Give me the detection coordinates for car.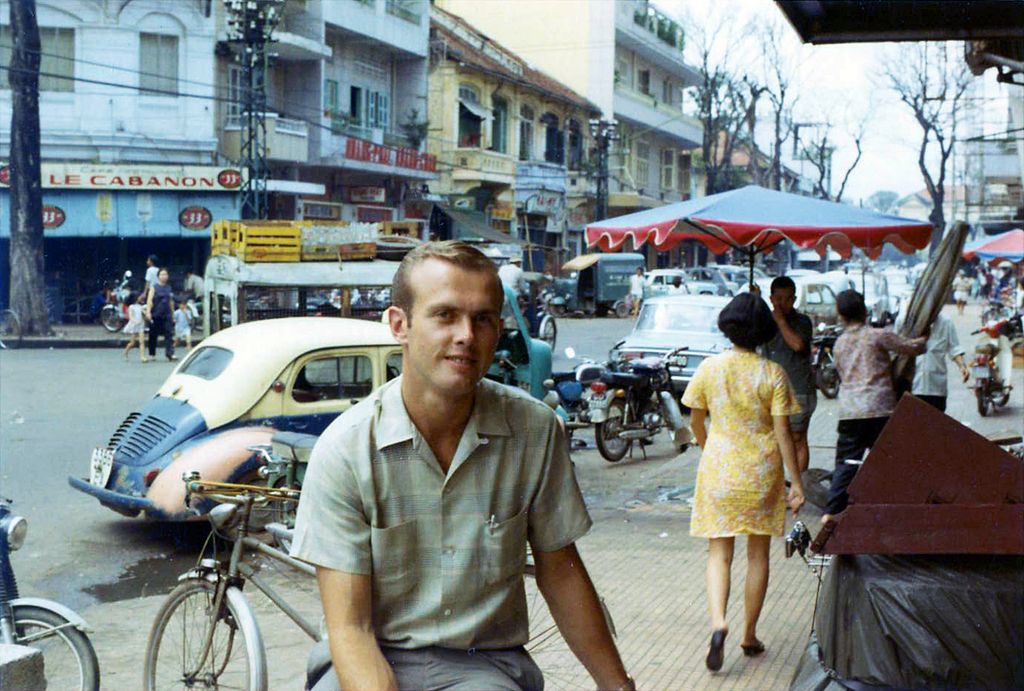
BBox(66, 317, 403, 551).
